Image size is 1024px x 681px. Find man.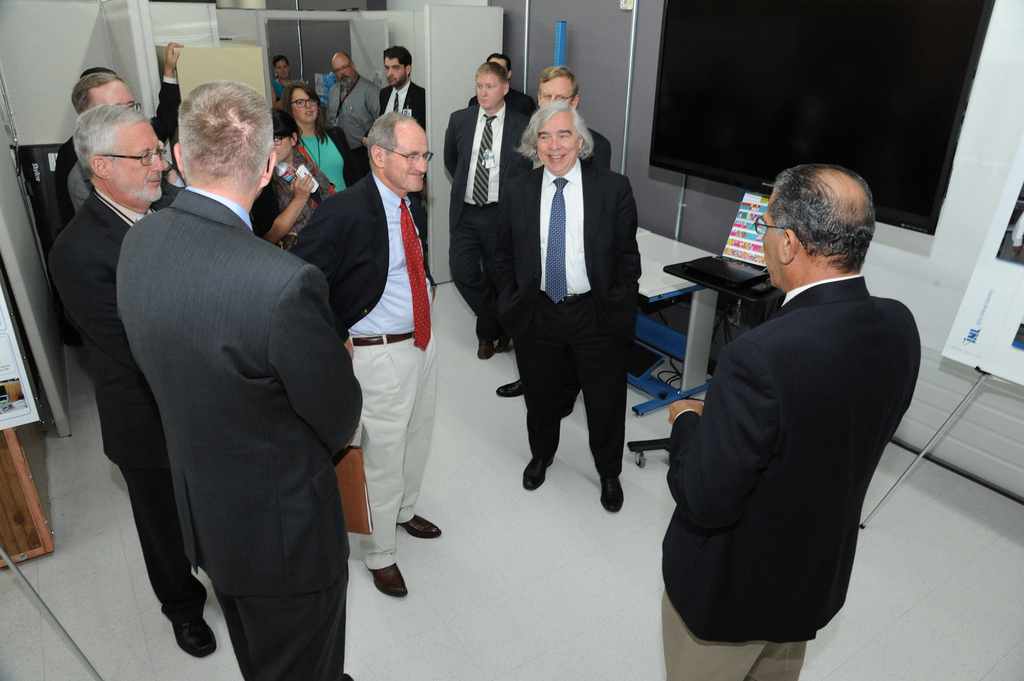
(49,108,227,661).
